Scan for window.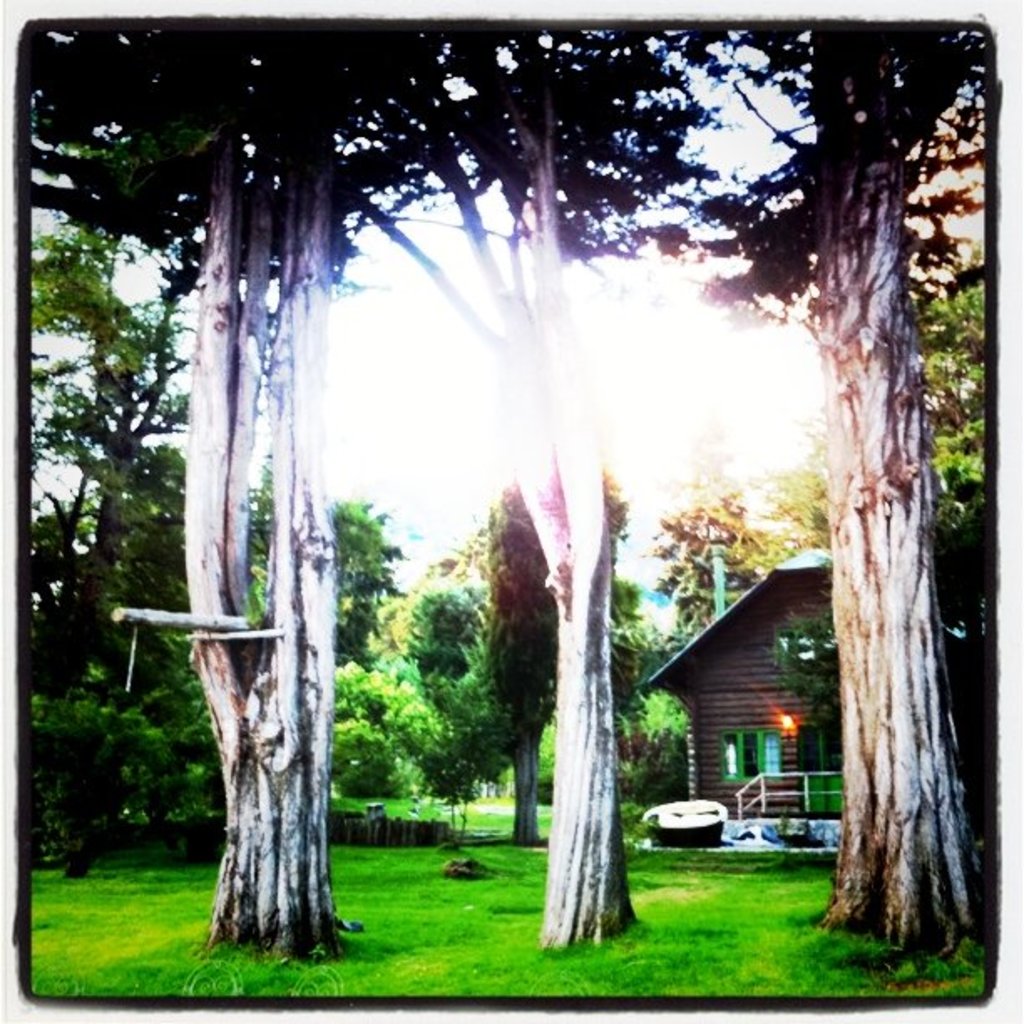
Scan result: (x1=718, y1=726, x2=785, y2=780).
